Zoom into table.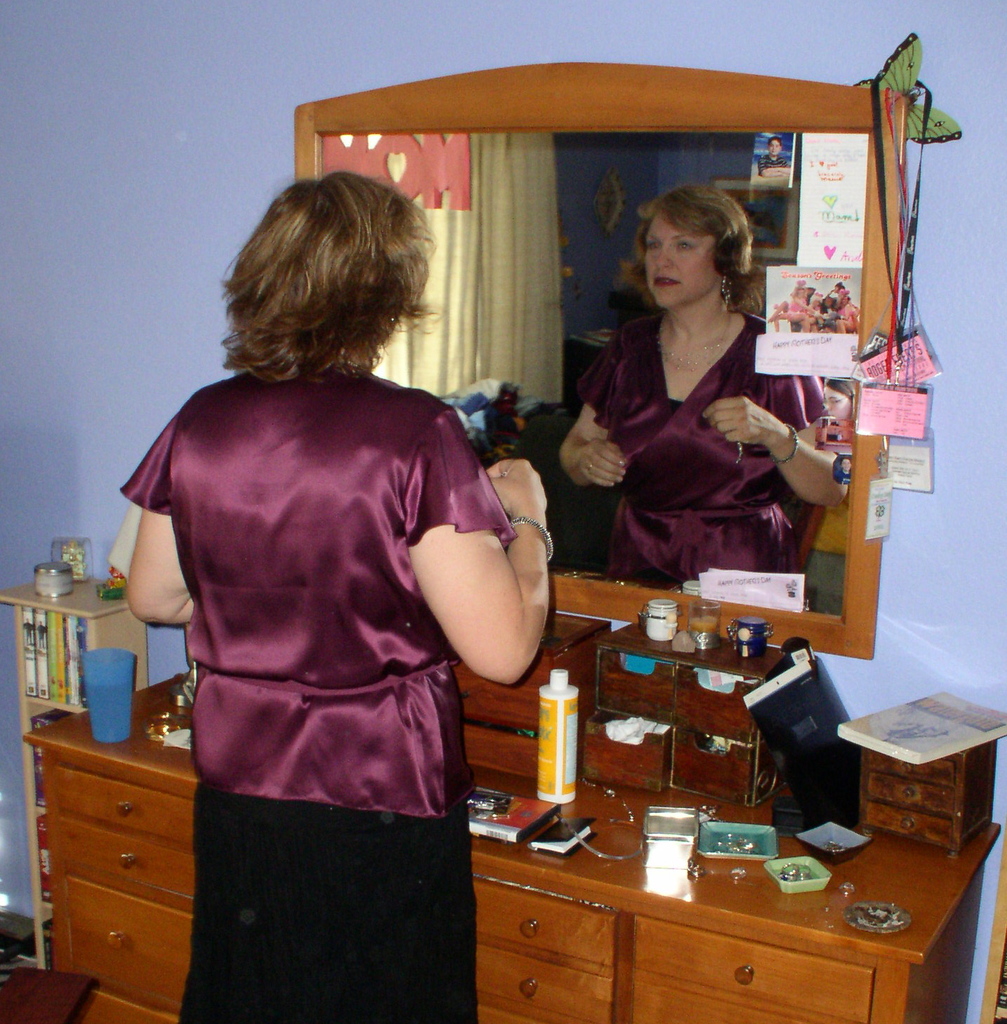
Zoom target: bbox=(18, 661, 999, 1023).
